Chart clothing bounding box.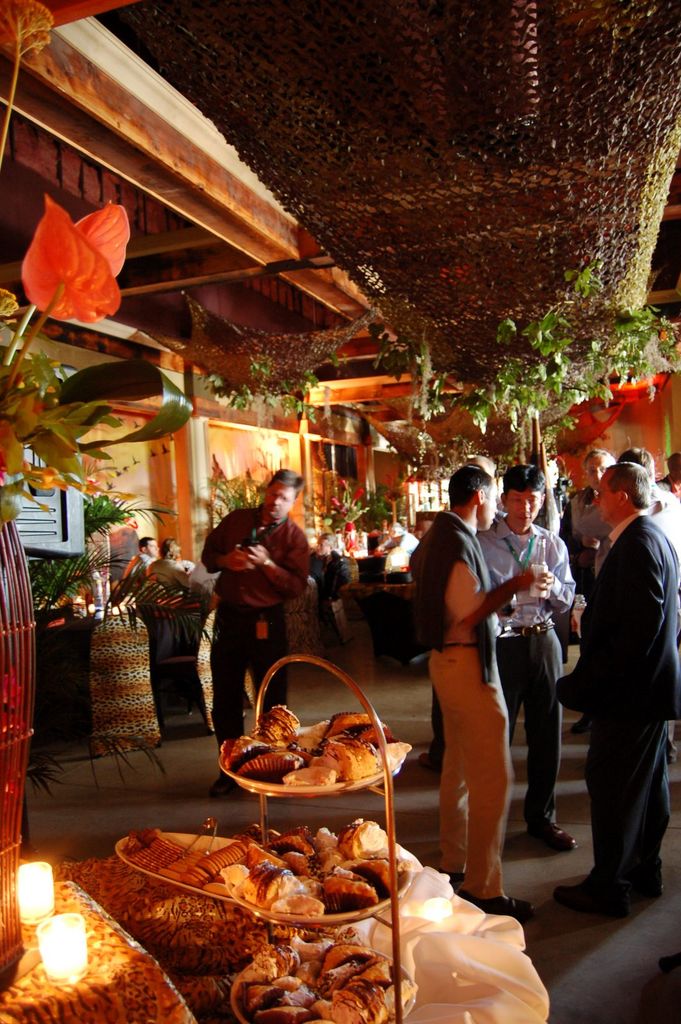
Charted: region(188, 566, 222, 601).
